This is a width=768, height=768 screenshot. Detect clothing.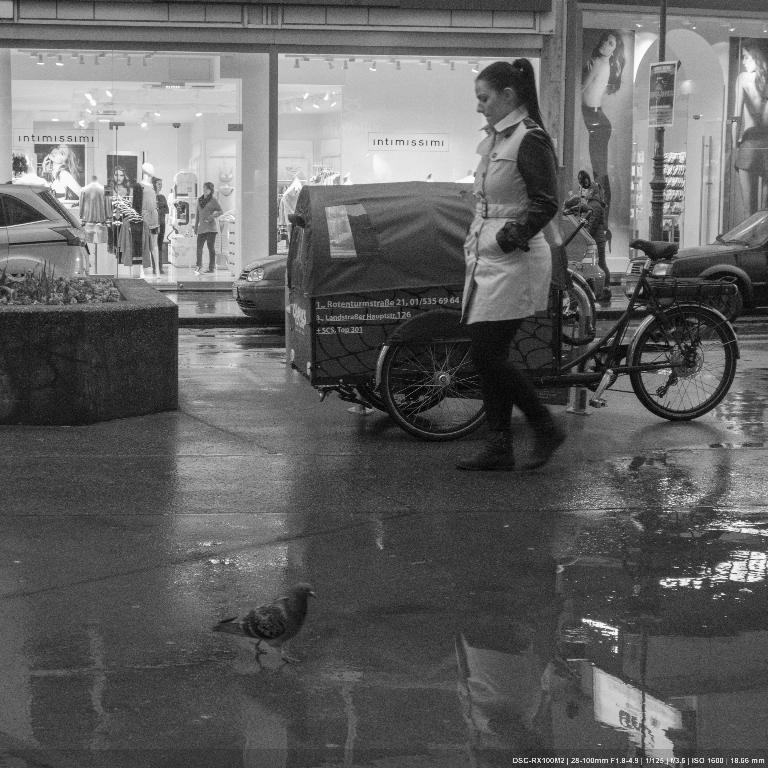
pyautogui.locateOnScreen(581, 192, 613, 297).
